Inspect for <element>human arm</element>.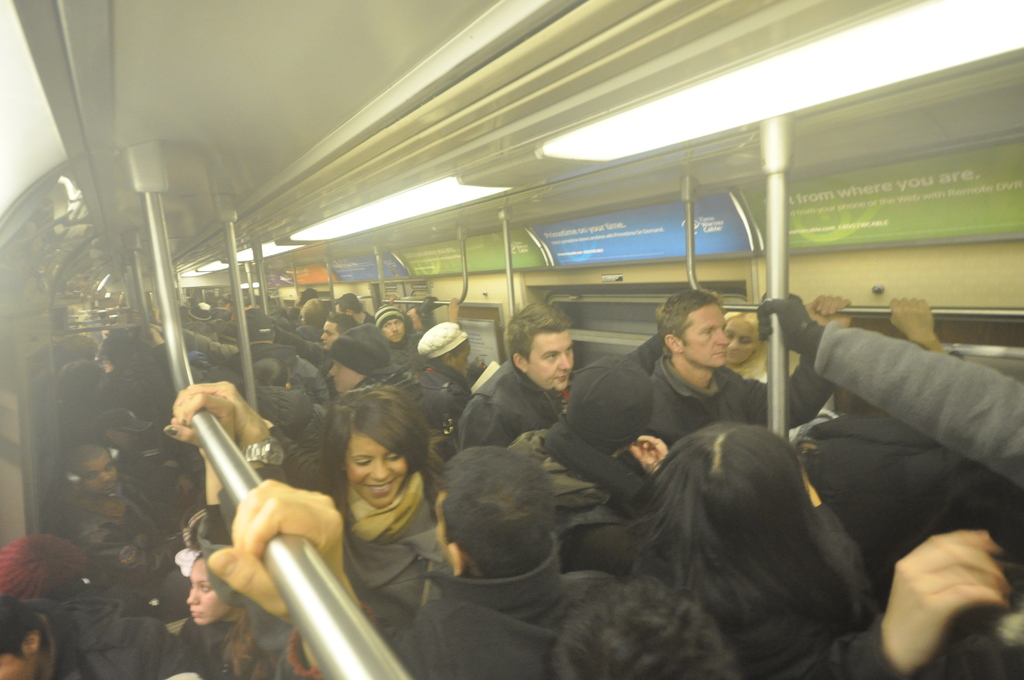
Inspection: box=[232, 476, 360, 679].
